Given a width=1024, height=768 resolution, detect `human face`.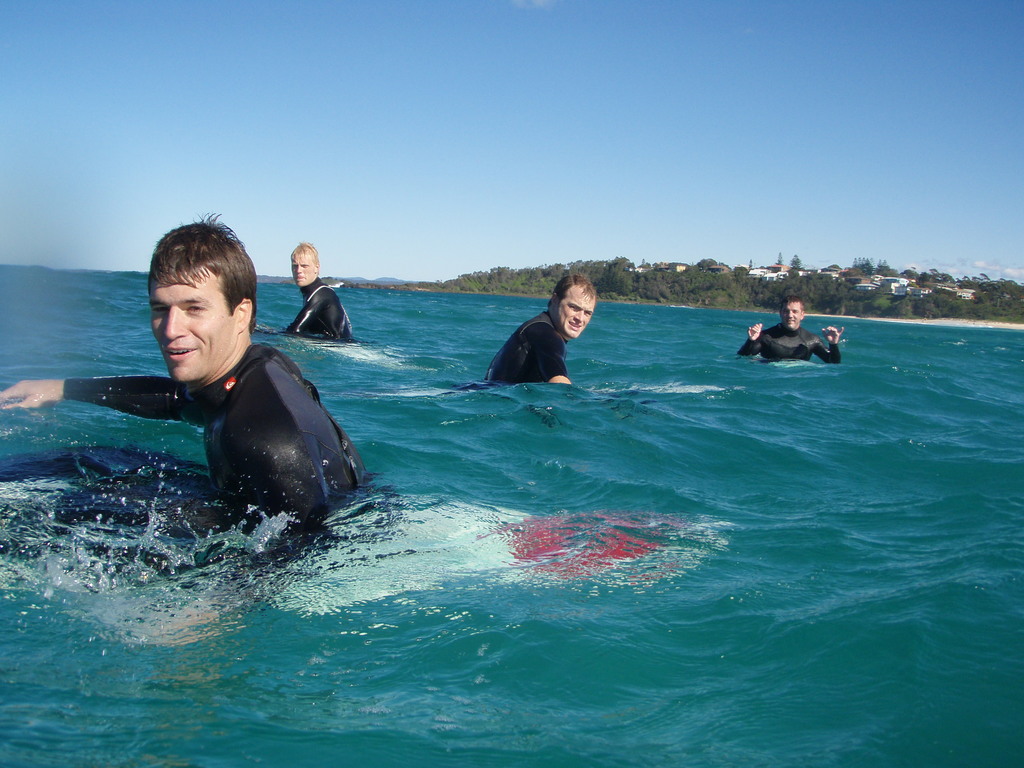
(292, 253, 313, 287).
